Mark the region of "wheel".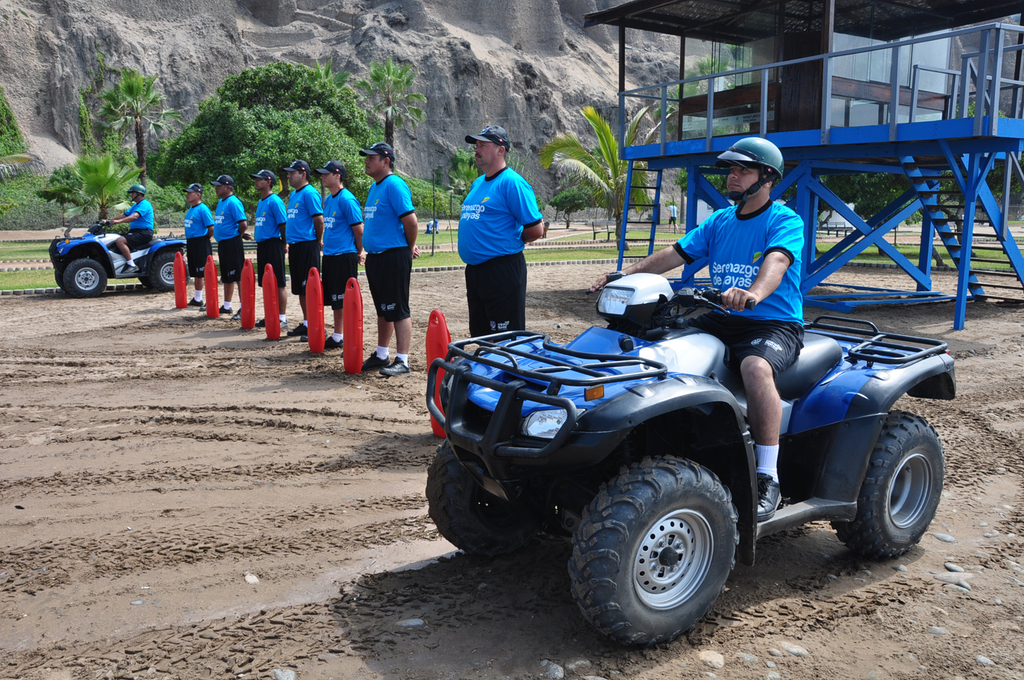
Region: rect(427, 442, 536, 555).
